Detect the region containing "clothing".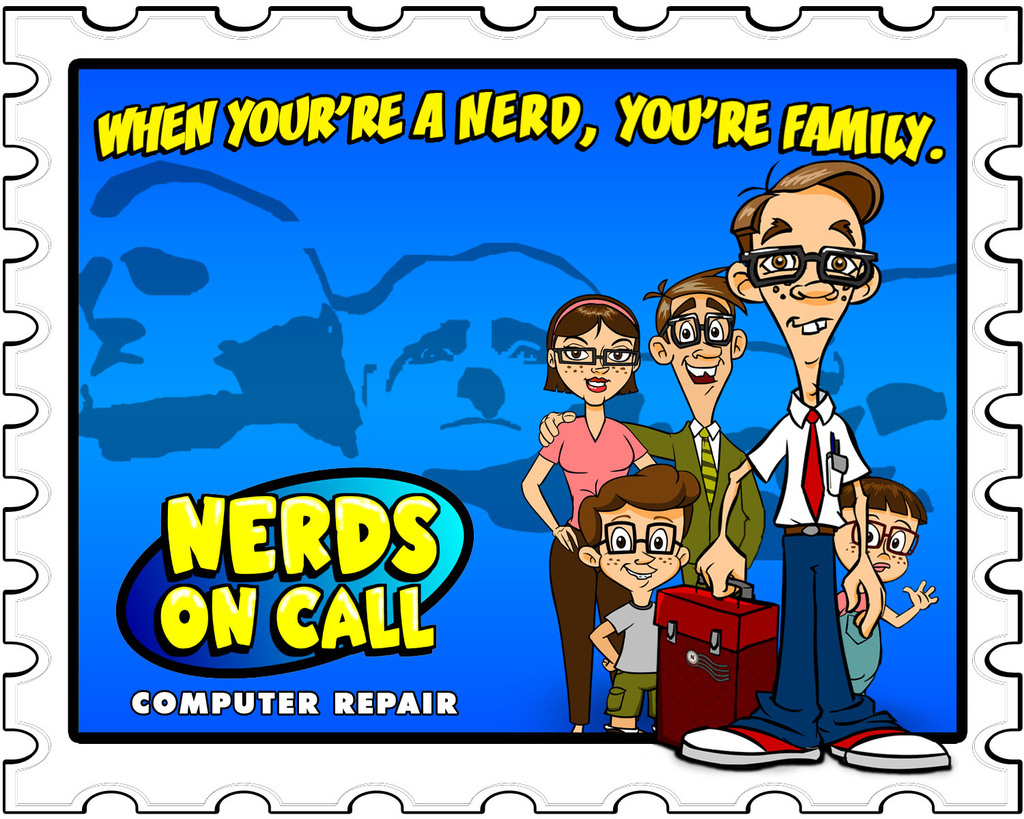
<region>546, 416, 646, 726</region>.
